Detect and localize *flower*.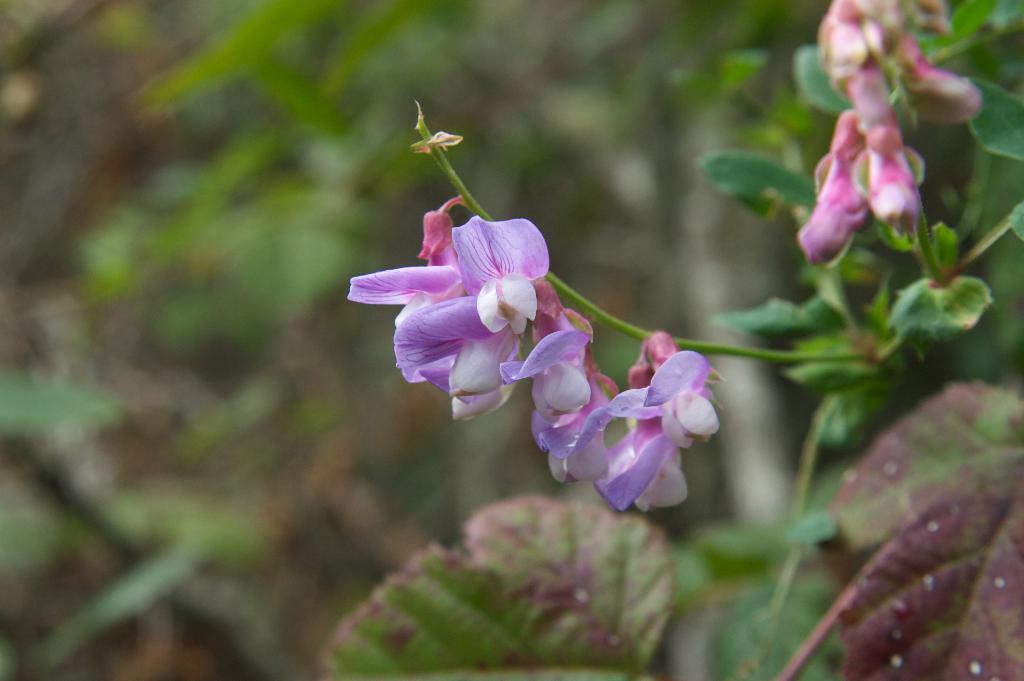
Localized at x1=348, y1=188, x2=720, y2=511.
